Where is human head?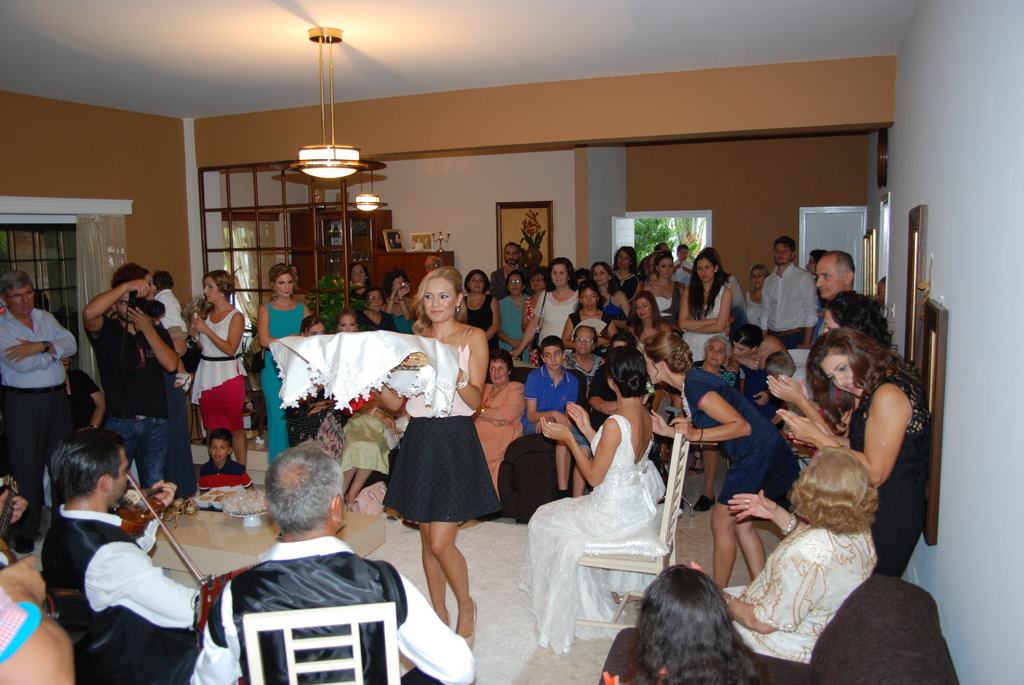
bbox=(42, 429, 132, 509).
